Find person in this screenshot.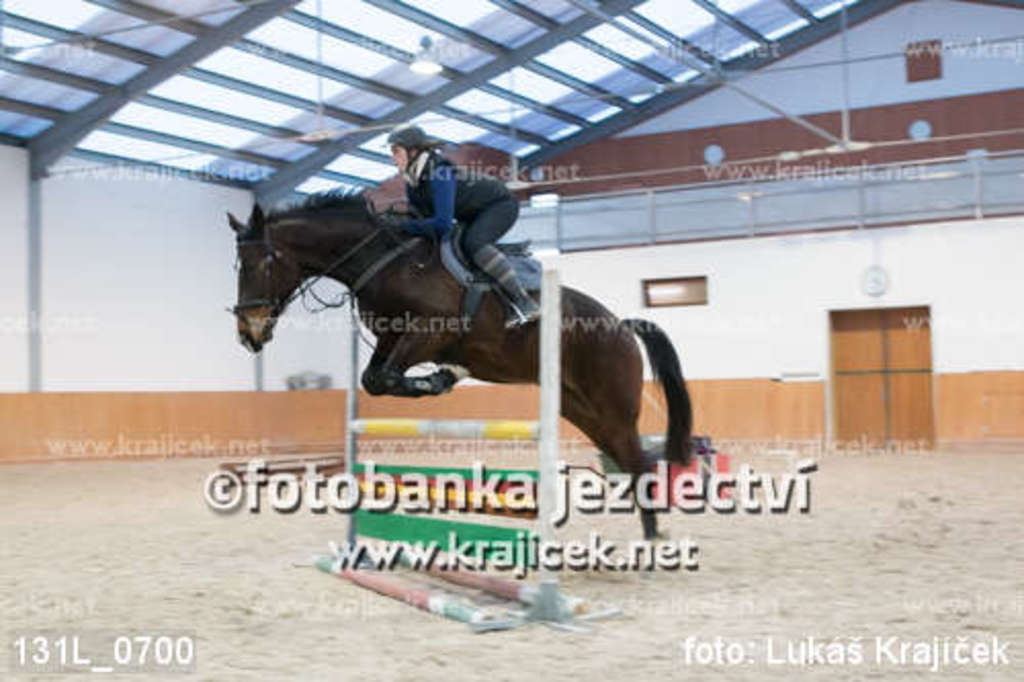
The bounding box for person is <box>375,123,547,324</box>.
